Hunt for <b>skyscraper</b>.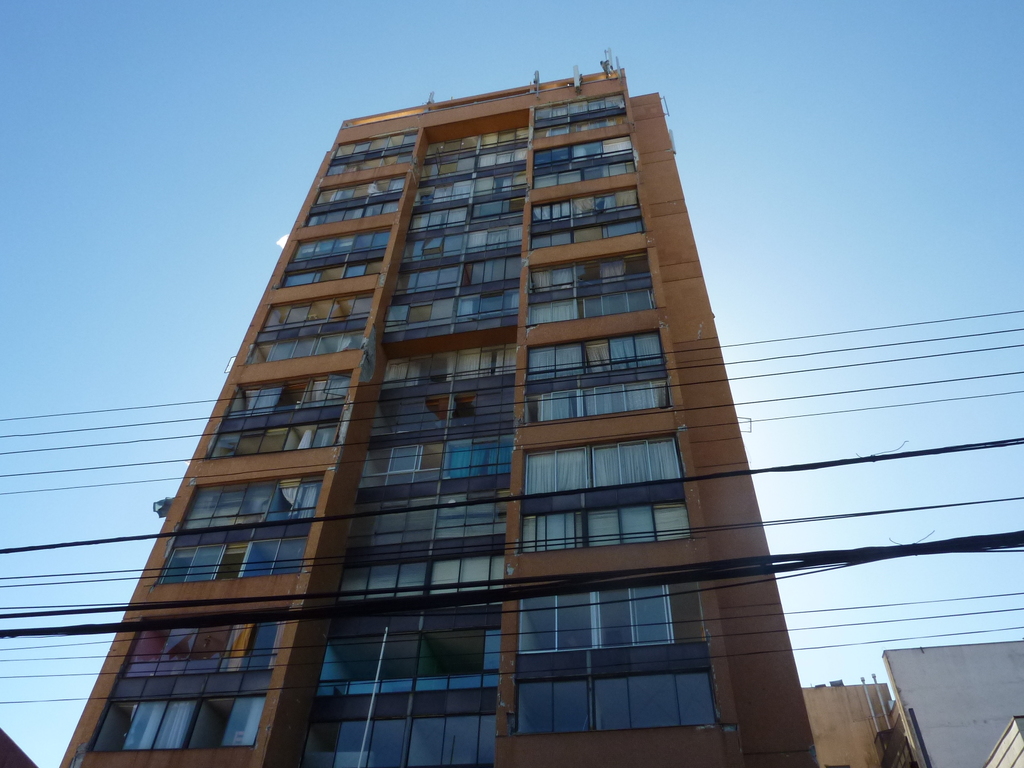
Hunted down at locate(61, 60, 823, 767).
